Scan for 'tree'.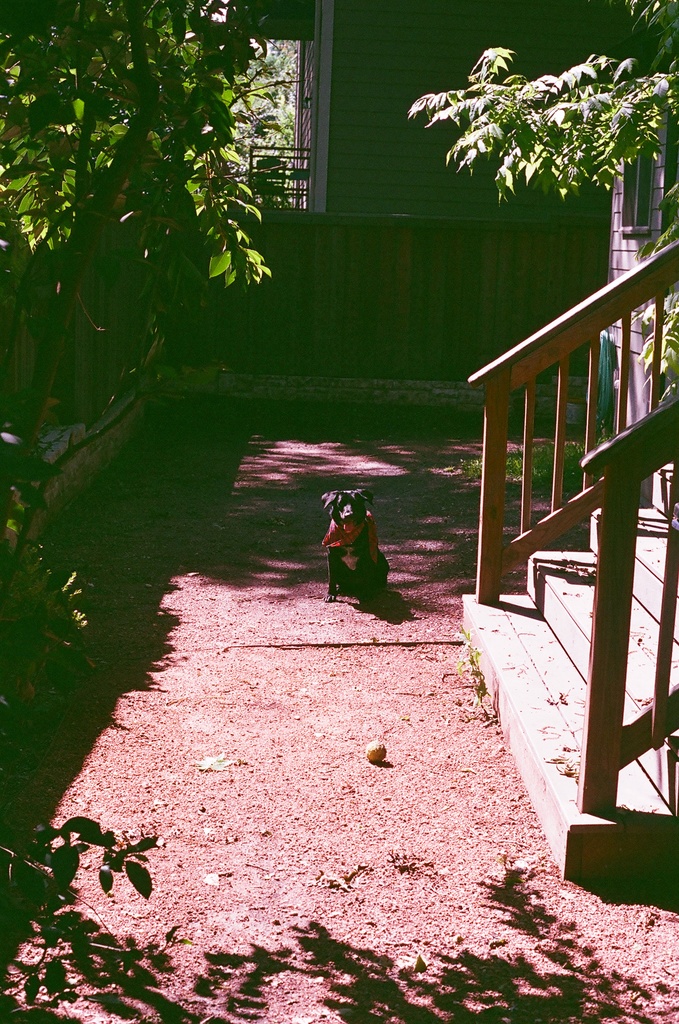
Scan result: rect(400, 0, 678, 514).
